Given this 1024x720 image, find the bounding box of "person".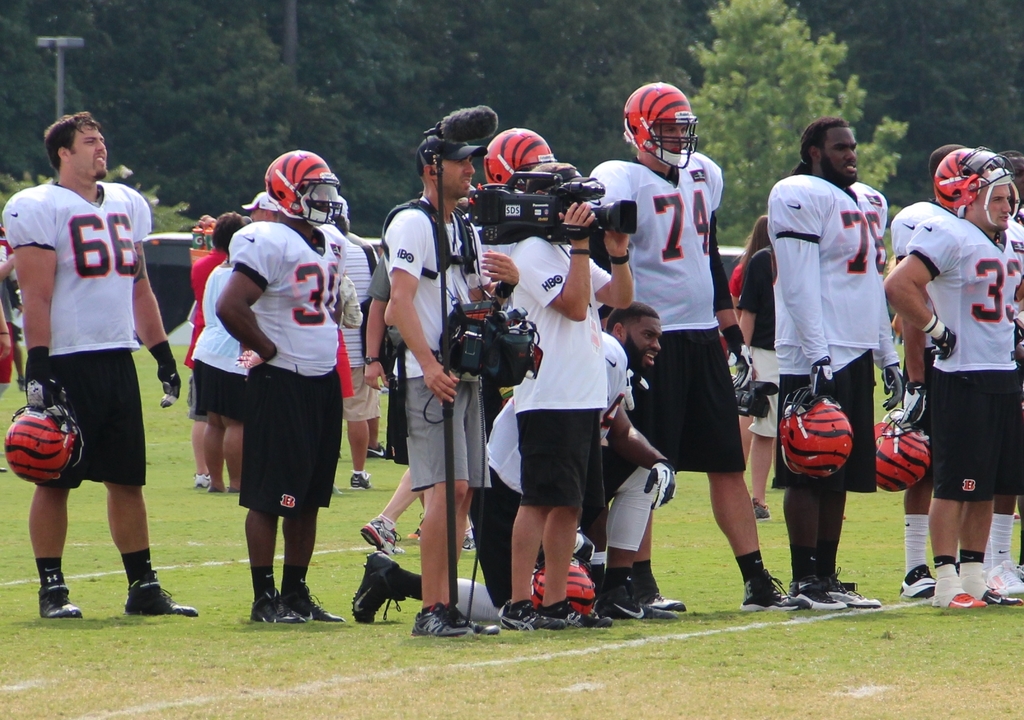
(178,209,244,493).
